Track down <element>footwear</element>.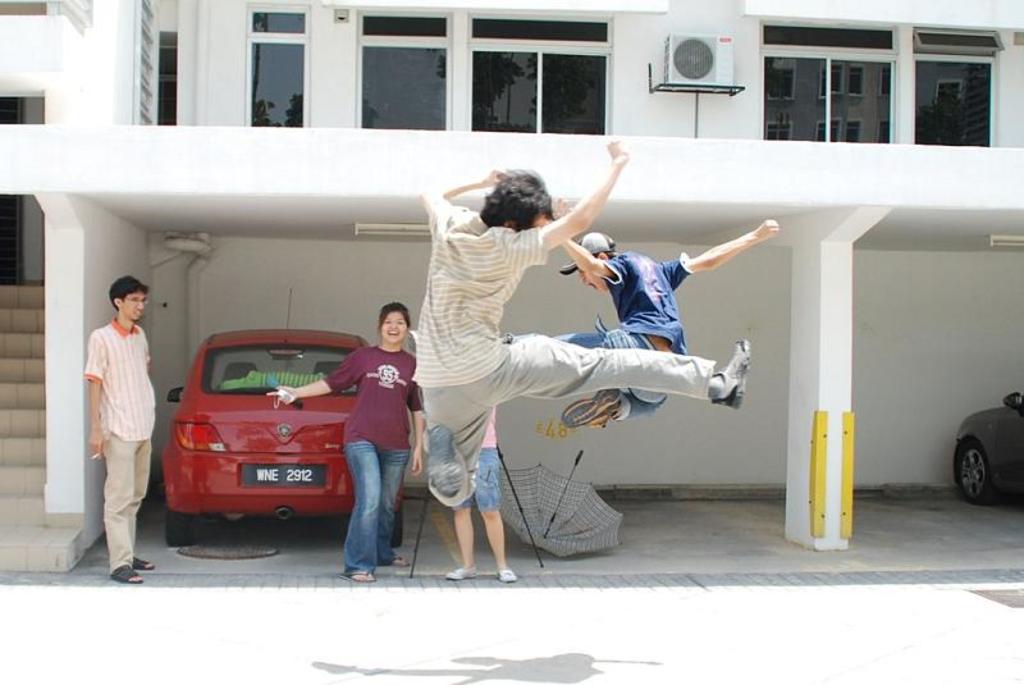
Tracked to BBox(714, 339, 748, 410).
